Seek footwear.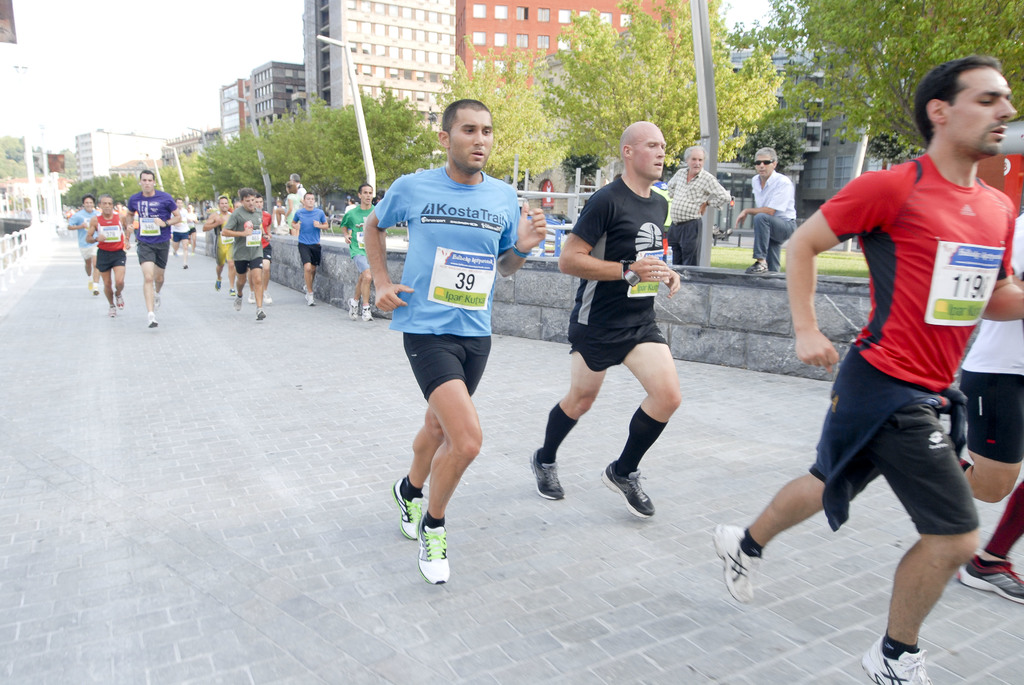
154,295,159,300.
